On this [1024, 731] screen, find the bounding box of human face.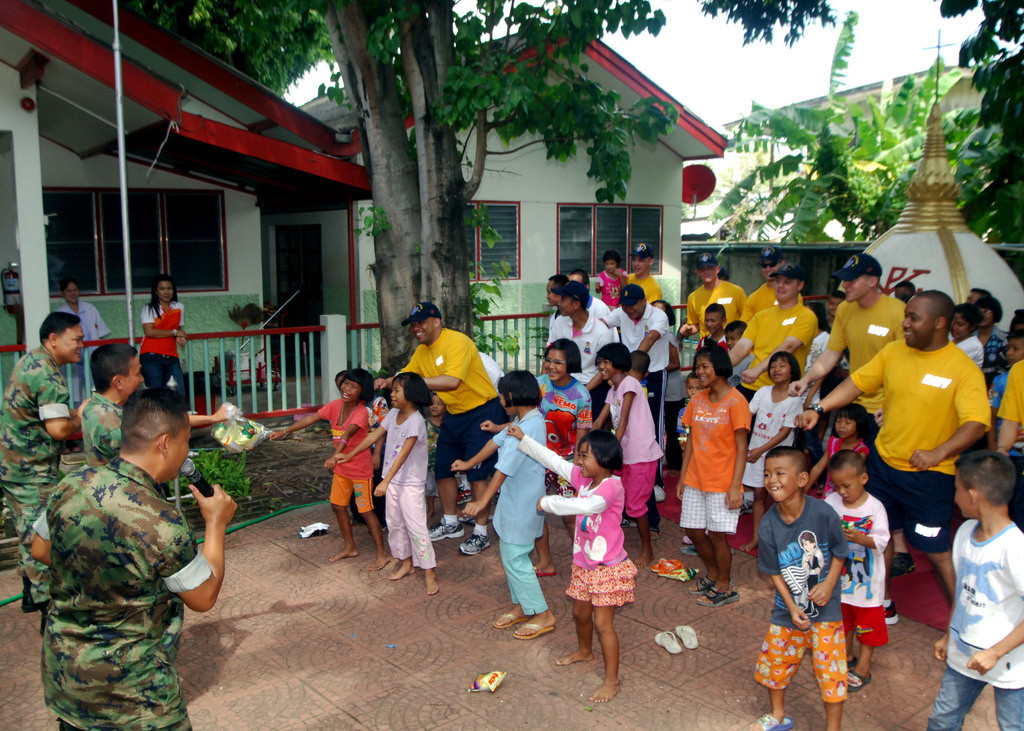
Bounding box: BBox(602, 260, 614, 273).
